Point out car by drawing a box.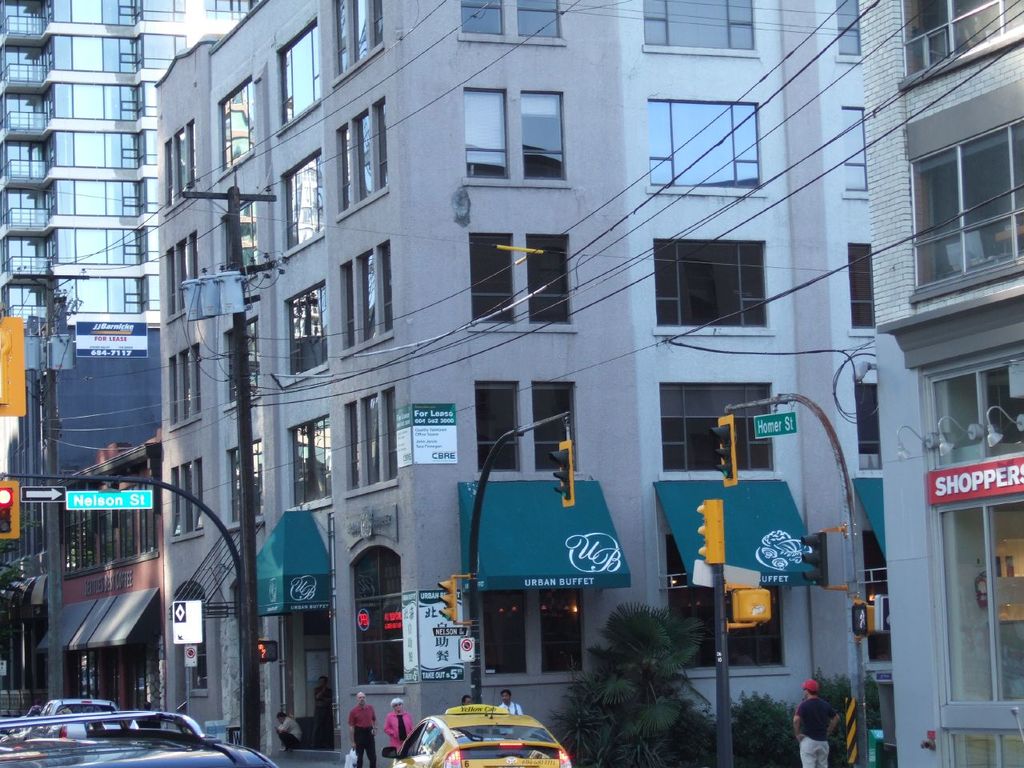
{"left": 2, "top": 716, "right": 38, "bottom": 742}.
